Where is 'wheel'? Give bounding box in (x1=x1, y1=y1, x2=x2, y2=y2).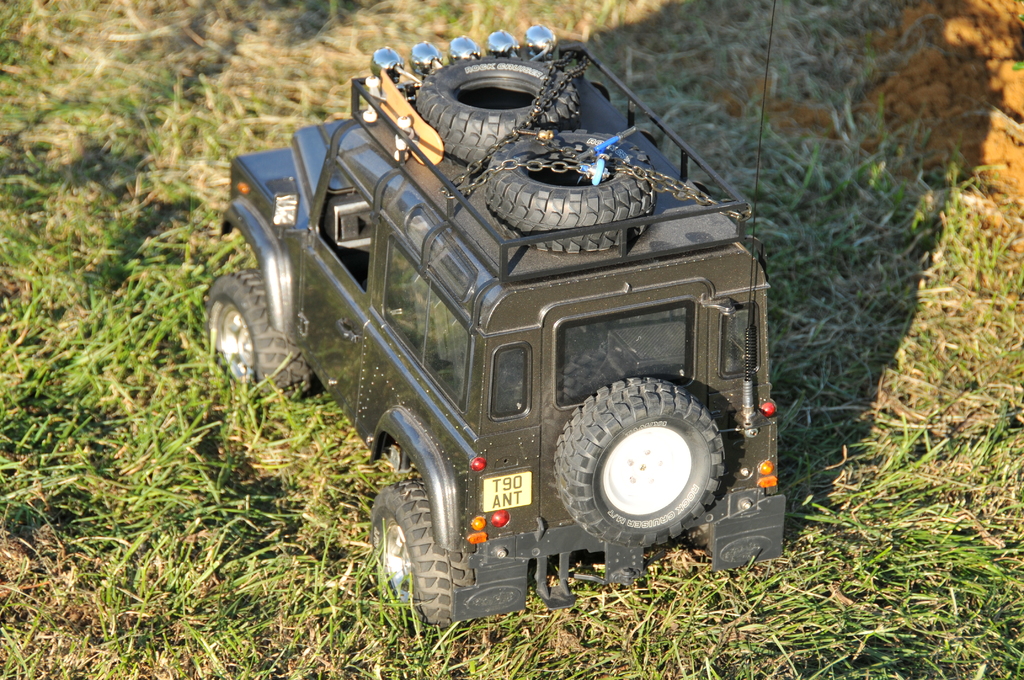
(x1=369, y1=482, x2=474, y2=636).
